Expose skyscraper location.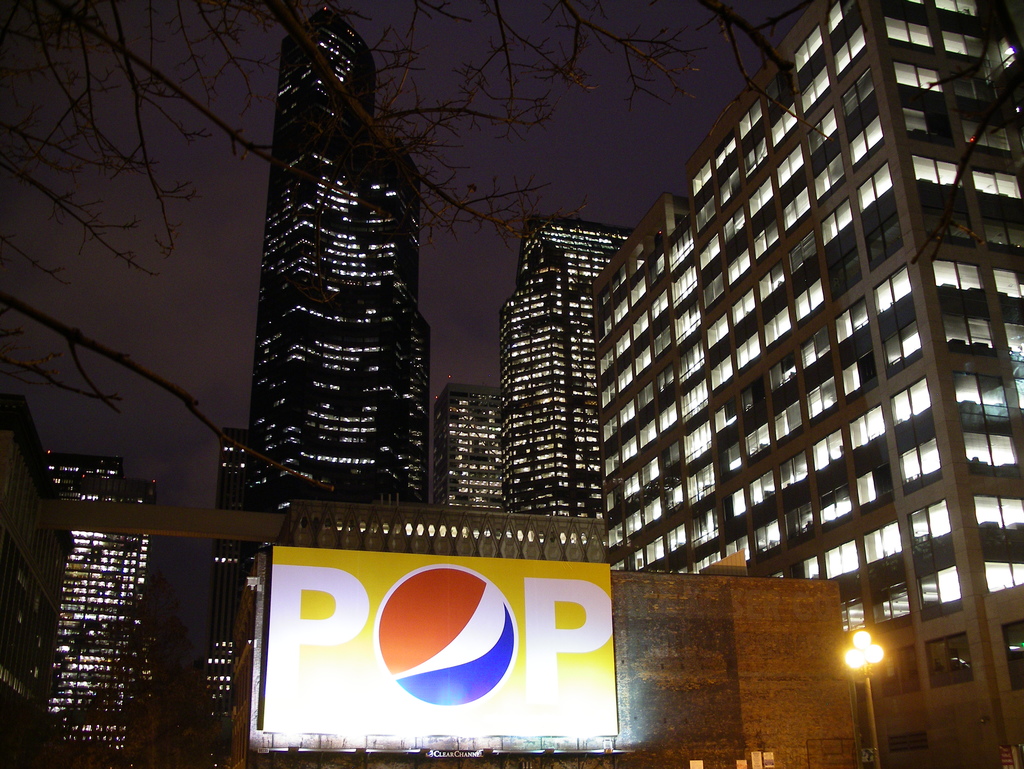
Exposed at <region>594, 0, 1023, 768</region>.
